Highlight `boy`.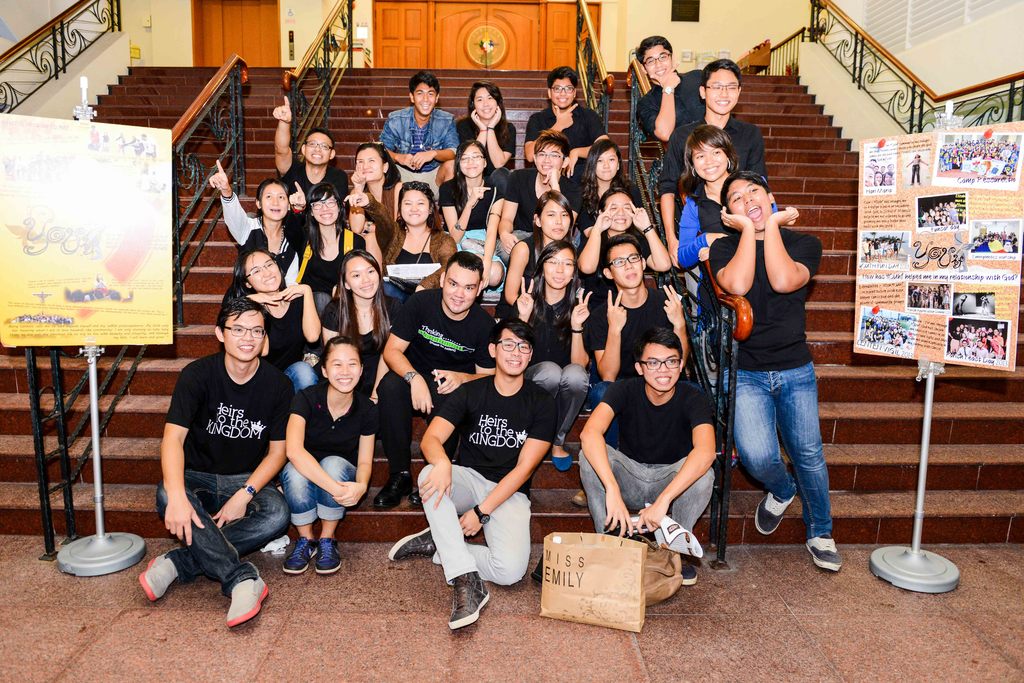
Highlighted region: box(570, 325, 718, 589).
